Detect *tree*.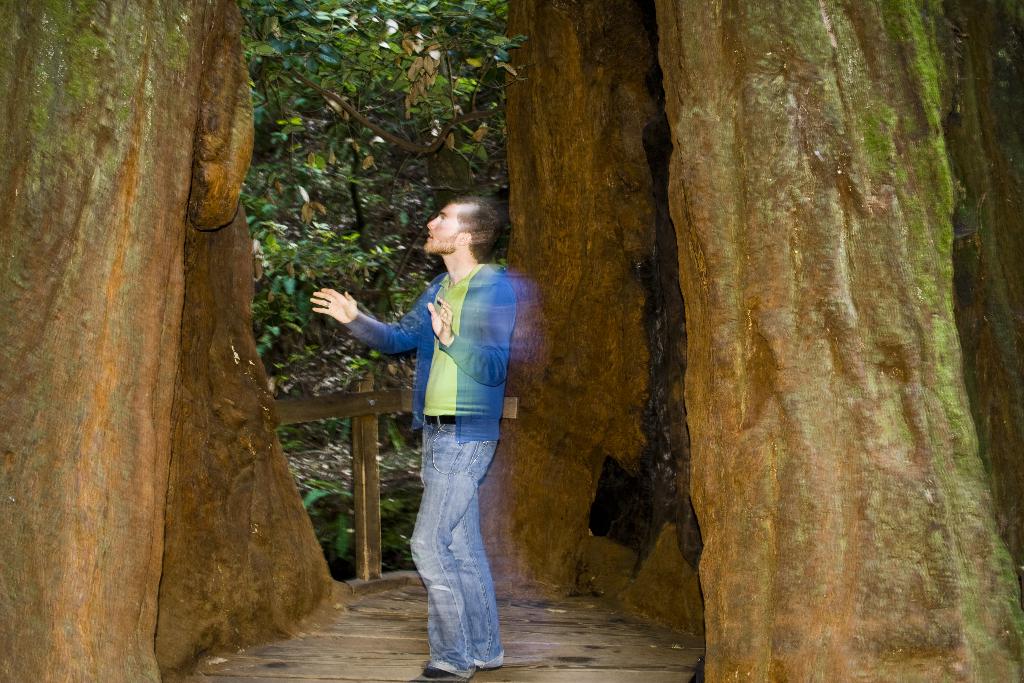
Detected at Rect(1, 0, 521, 682).
